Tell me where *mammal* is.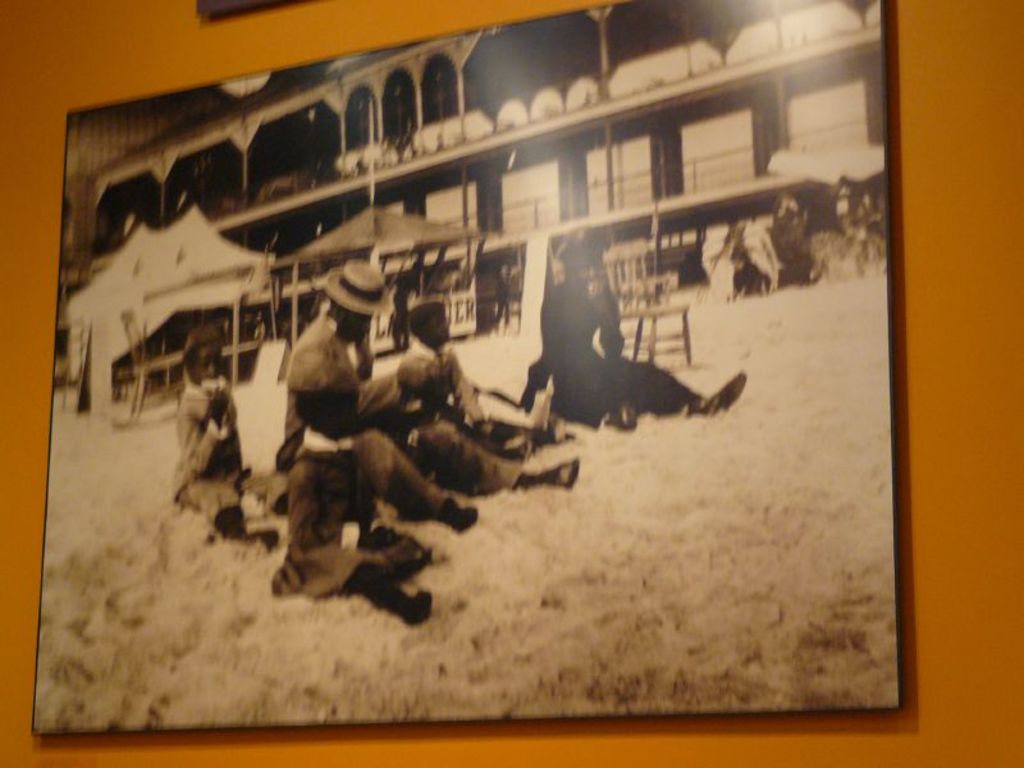
*mammal* is at crop(170, 323, 279, 561).
